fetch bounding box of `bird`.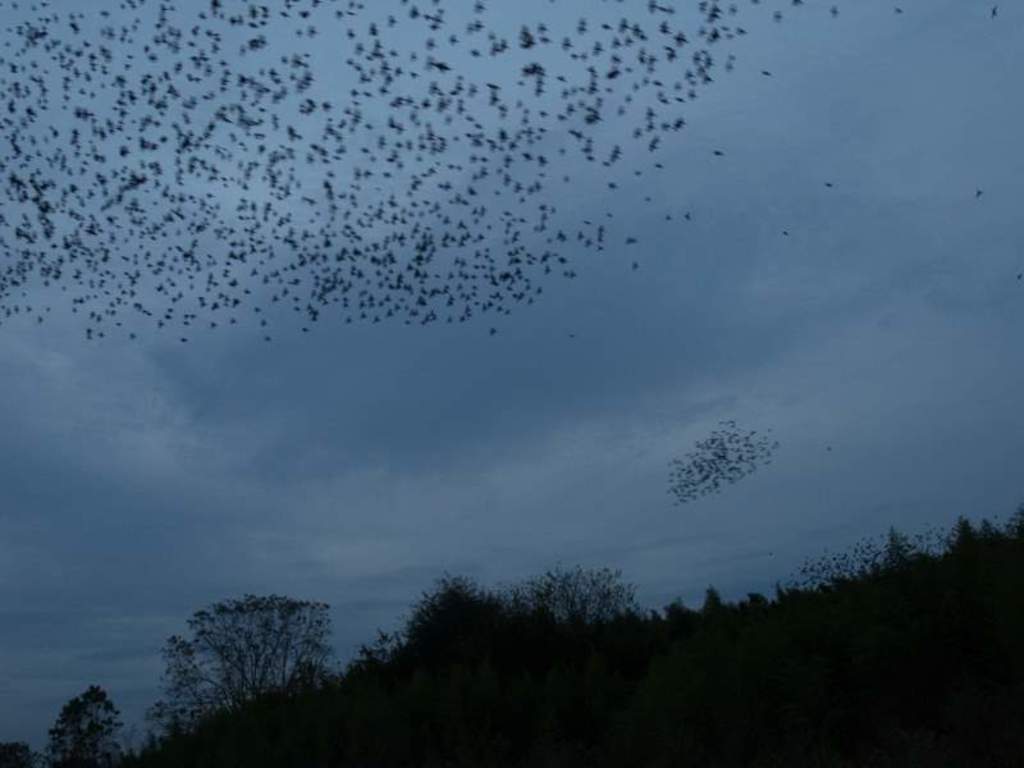
Bbox: crop(991, 3, 1000, 18).
